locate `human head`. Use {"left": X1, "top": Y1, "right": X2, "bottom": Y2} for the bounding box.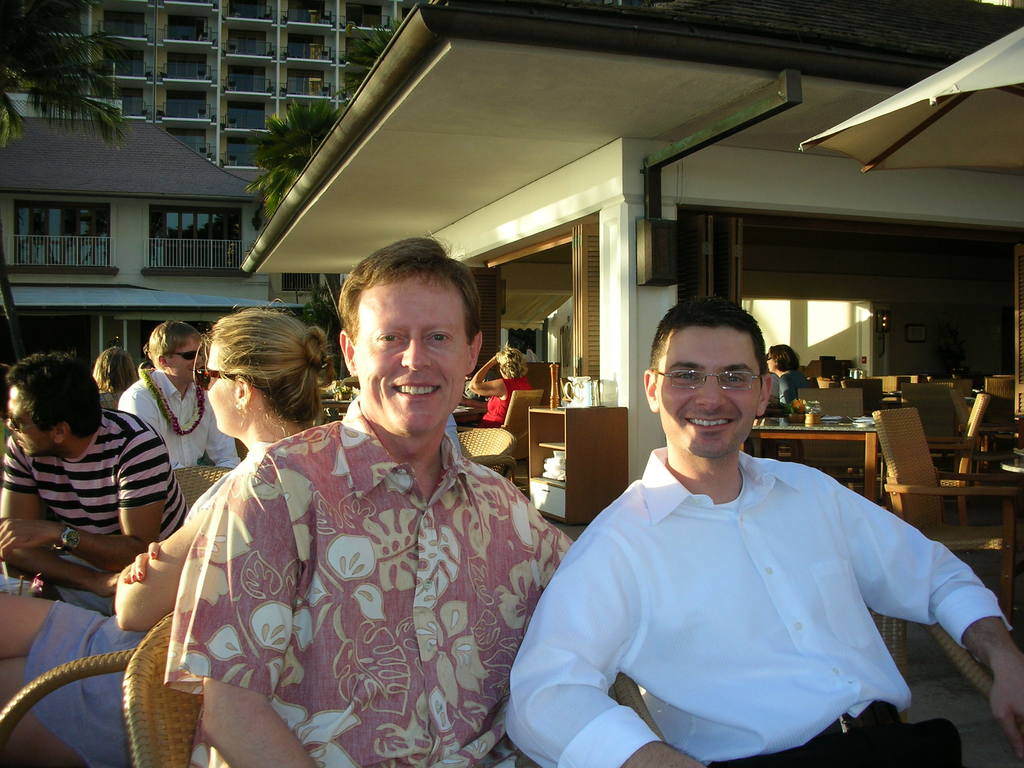
{"left": 206, "top": 309, "right": 326, "bottom": 444}.
